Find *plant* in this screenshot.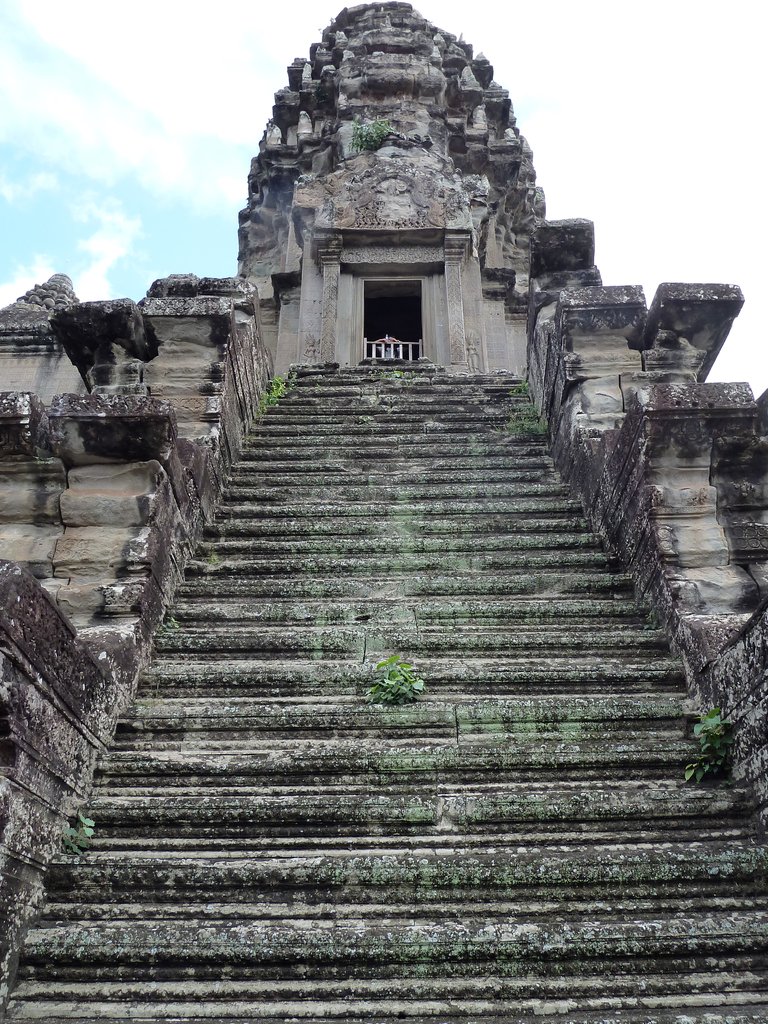
The bounding box for *plant* is (x1=207, y1=552, x2=221, y2=566).
